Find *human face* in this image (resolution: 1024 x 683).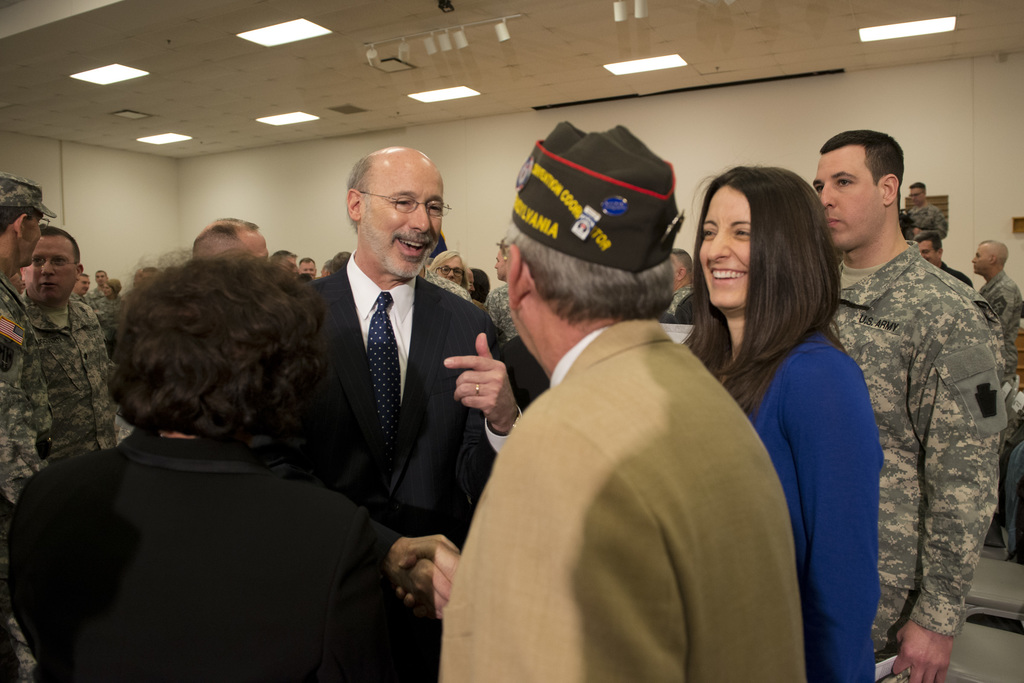
[699,185,749,304].
